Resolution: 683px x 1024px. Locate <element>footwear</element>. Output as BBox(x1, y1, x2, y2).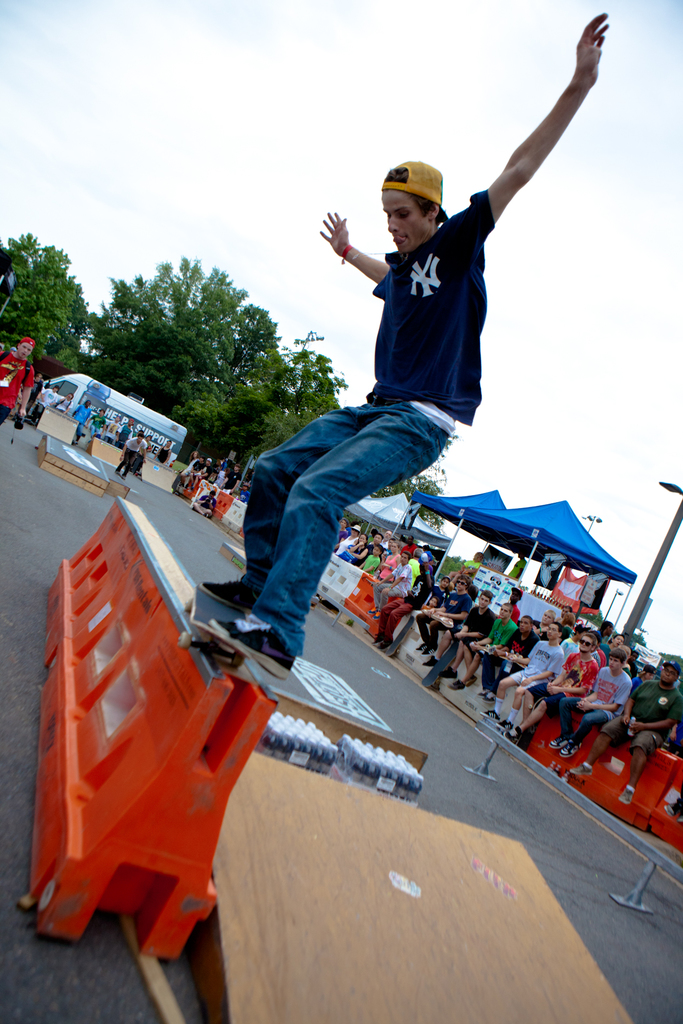
BBox(570, 767, 589, 774).
